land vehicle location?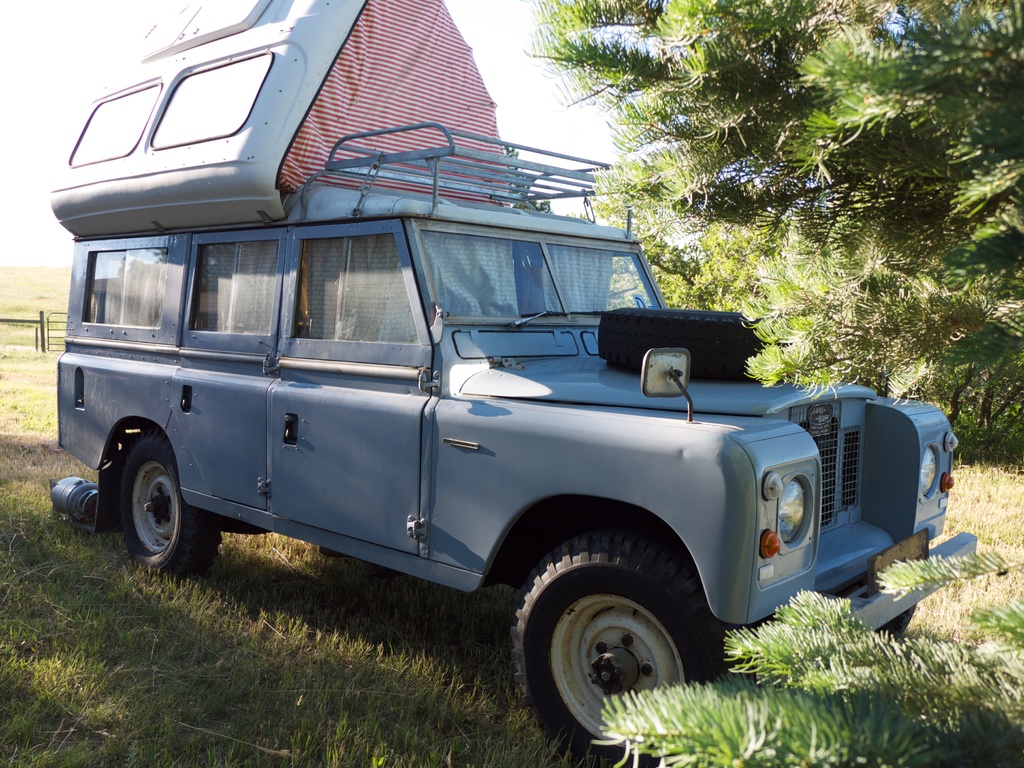
[77, 168, 955, 724]
